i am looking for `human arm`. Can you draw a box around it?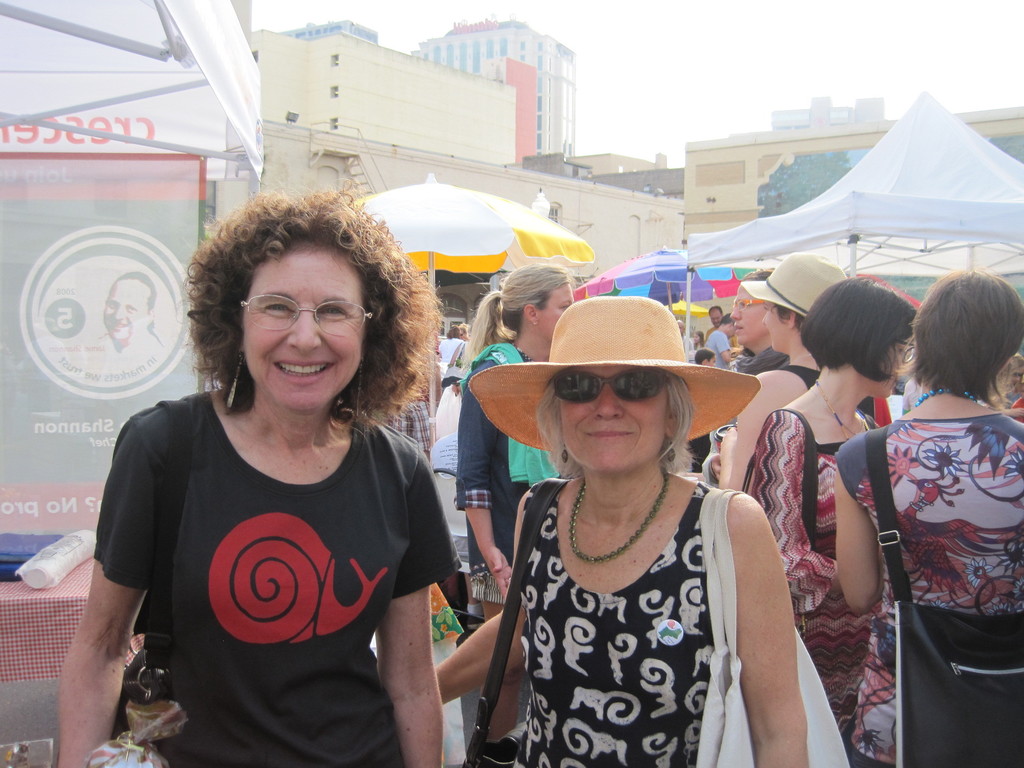
Sure, the bounding box is (742,410,844,621).
